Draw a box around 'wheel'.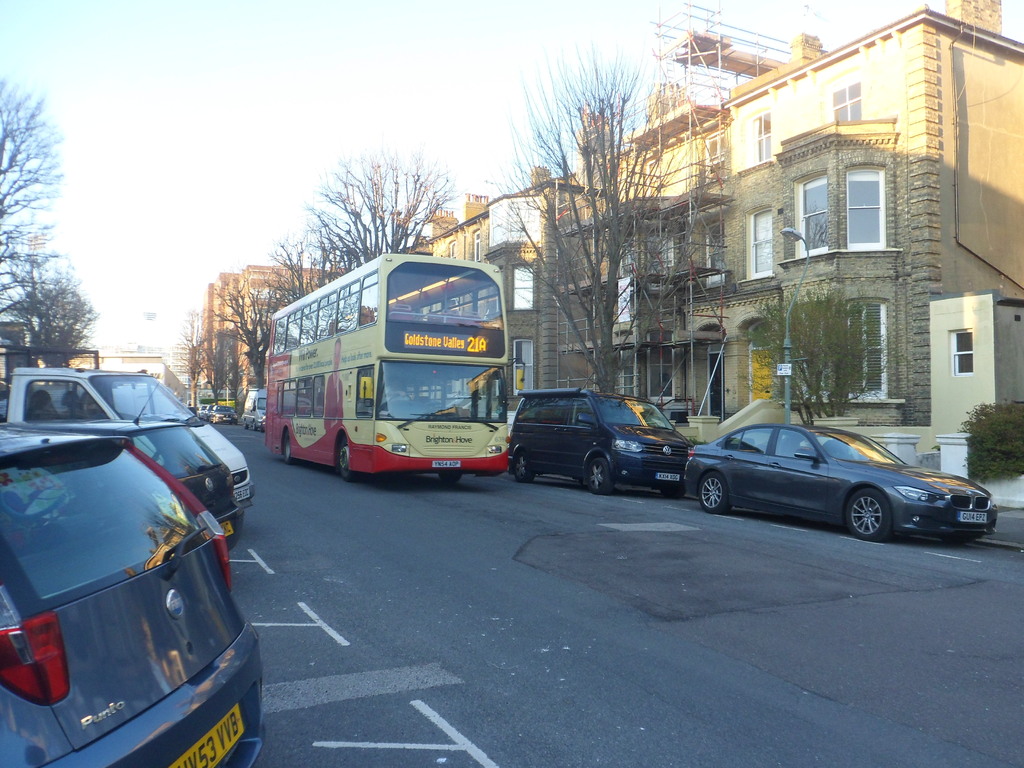
845,485,892,538.
